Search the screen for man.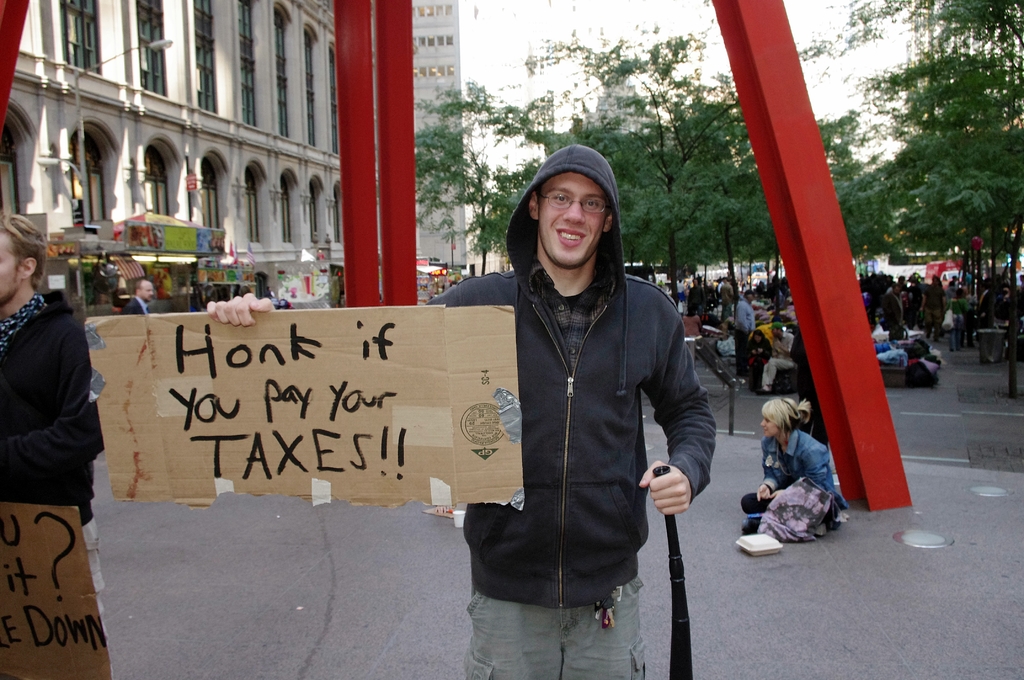
Found at bbox=(0, 209, 114, 679).
